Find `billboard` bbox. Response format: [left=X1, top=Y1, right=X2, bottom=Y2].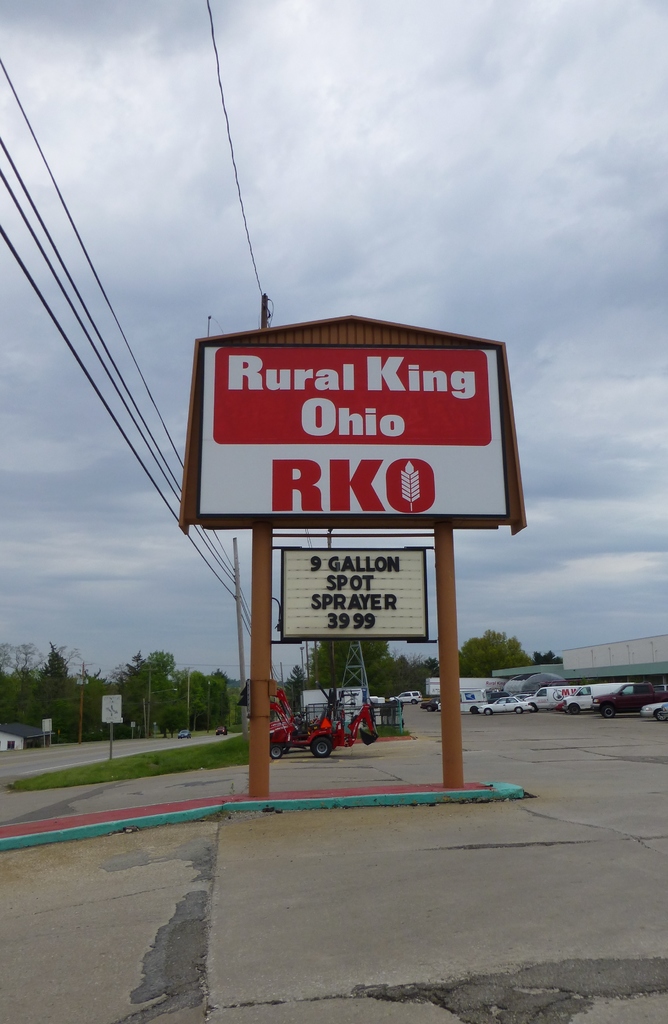
[left=277, top=543, right=427, bottom=636].
